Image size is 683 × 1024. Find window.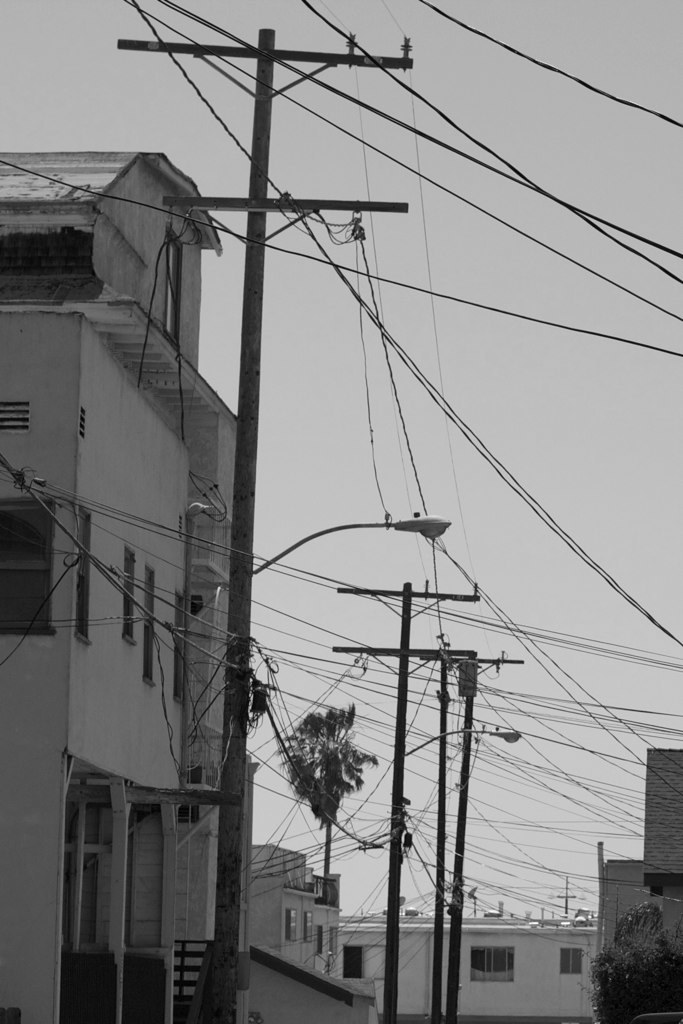
(x1=147, y1=570, x2=158, y2=682).
